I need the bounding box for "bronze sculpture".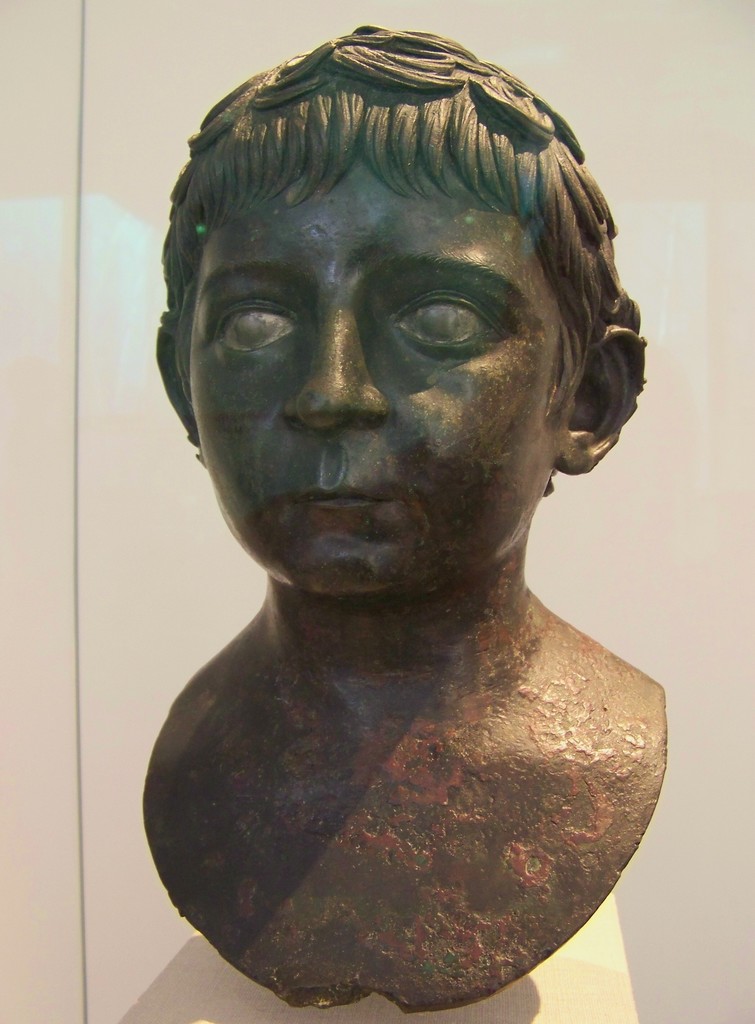
Here it is: (125,0,655,1023).
